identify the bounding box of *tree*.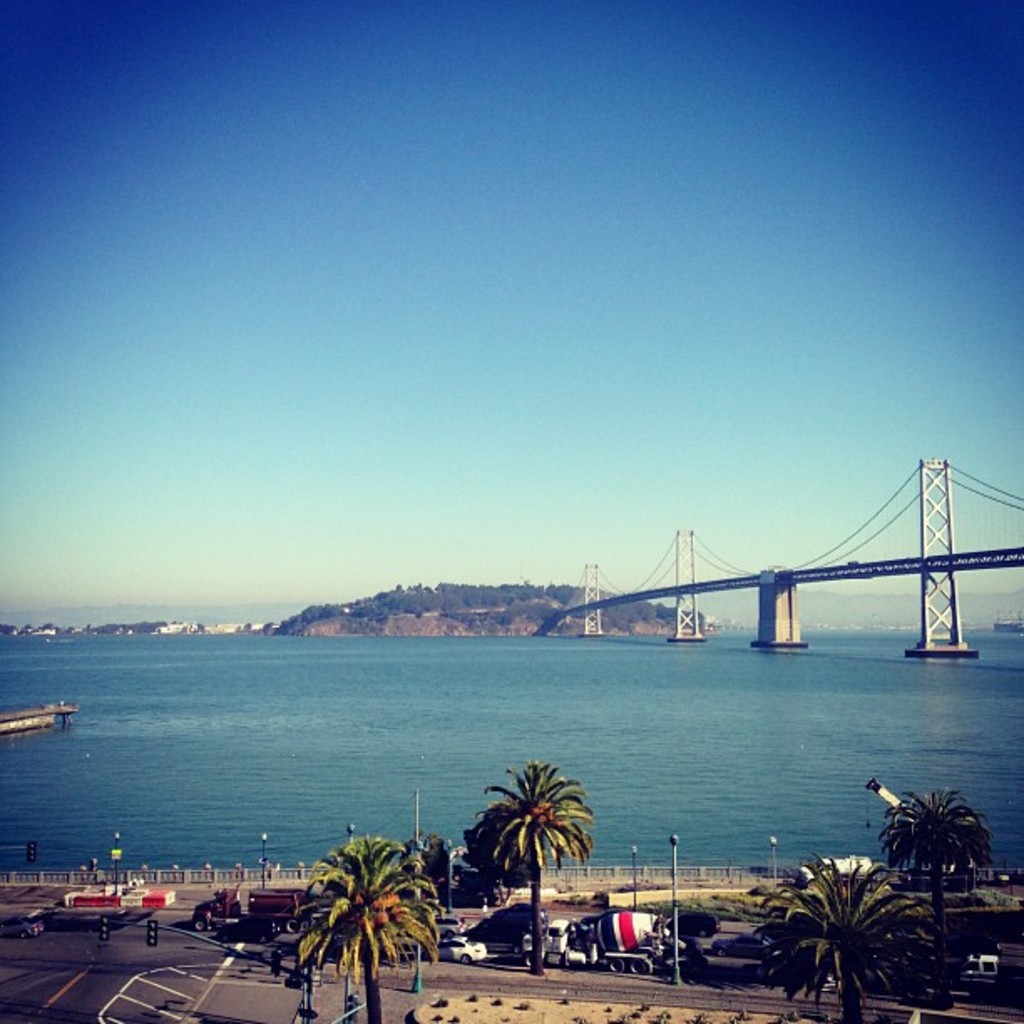
crop(291, 832, 443, 1022).
